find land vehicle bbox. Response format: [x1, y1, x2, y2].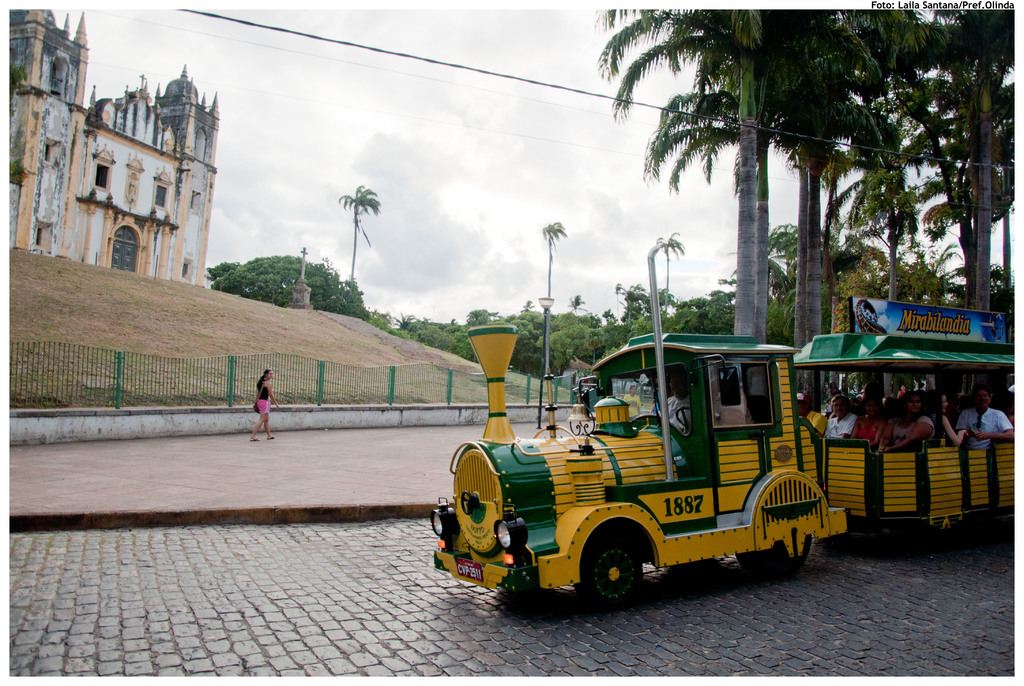
[429, 319, 1023, 615].
